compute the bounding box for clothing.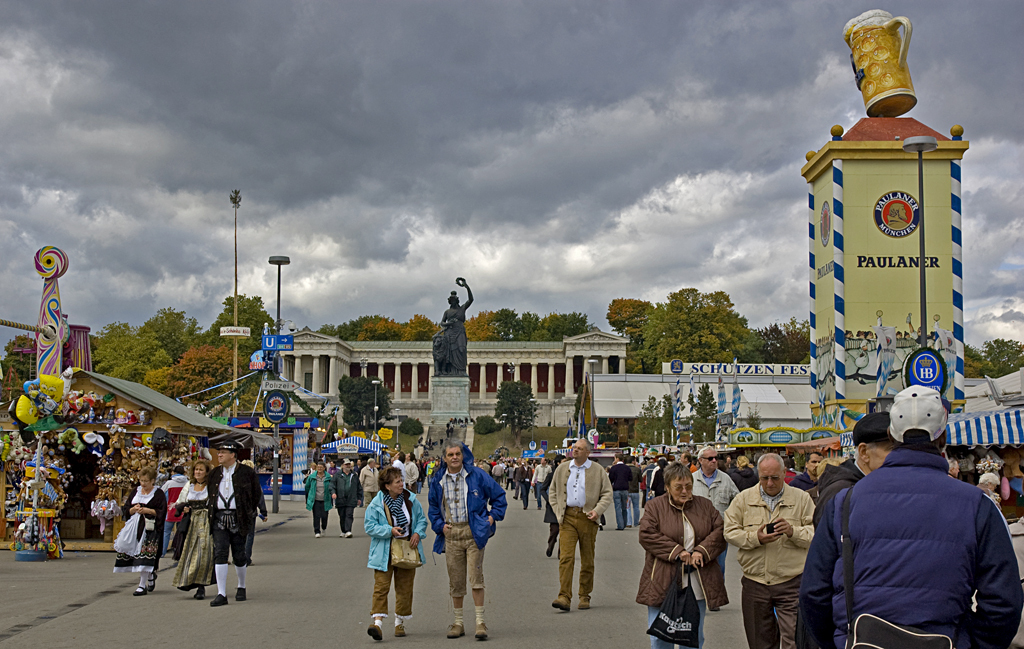
{"x1": 173, "y1": 481, "x2": 208, "y2": 591}.
